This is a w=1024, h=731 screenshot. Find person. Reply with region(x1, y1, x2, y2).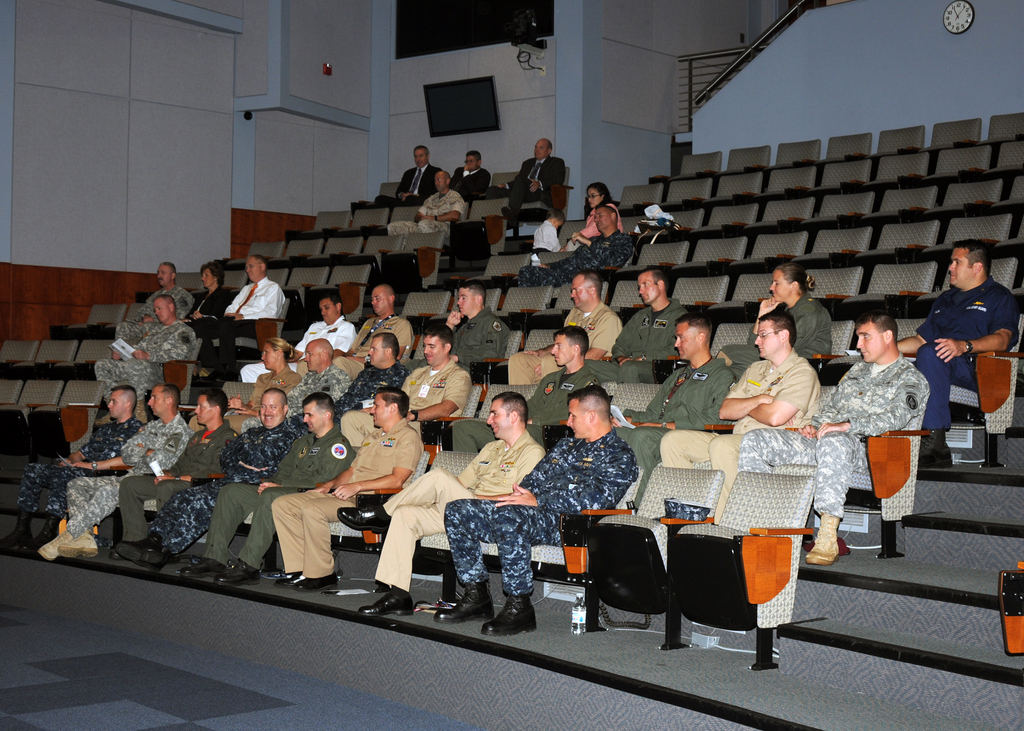
region(339, 332, 406, 422).
